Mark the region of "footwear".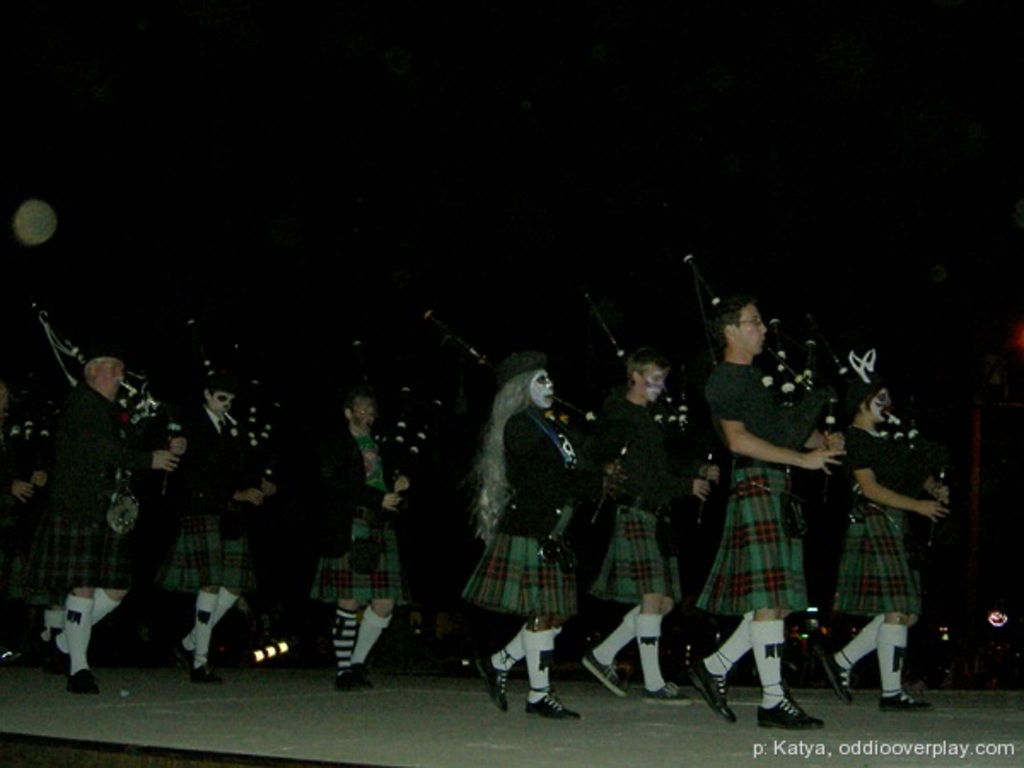
Region: <region>584, 650, 631, 696</region>.
